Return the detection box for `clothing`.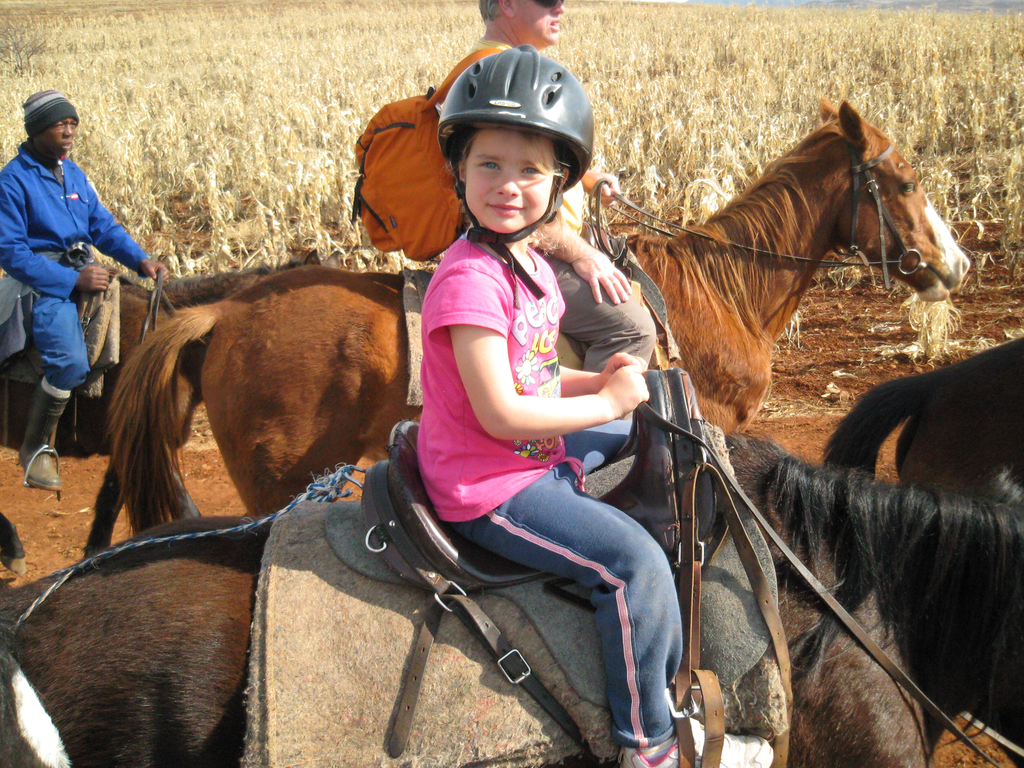
x1=414, y1=232, x2=685, y2=748.
